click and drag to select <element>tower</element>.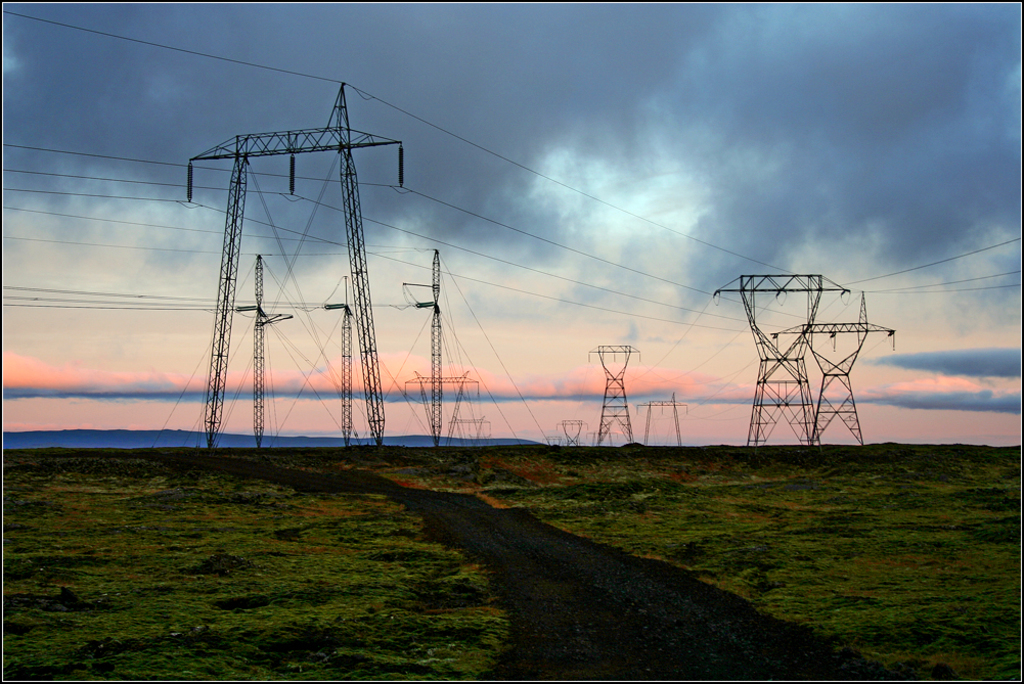
Selection: [x1=588, y1=346, x2=637, y2=446].
